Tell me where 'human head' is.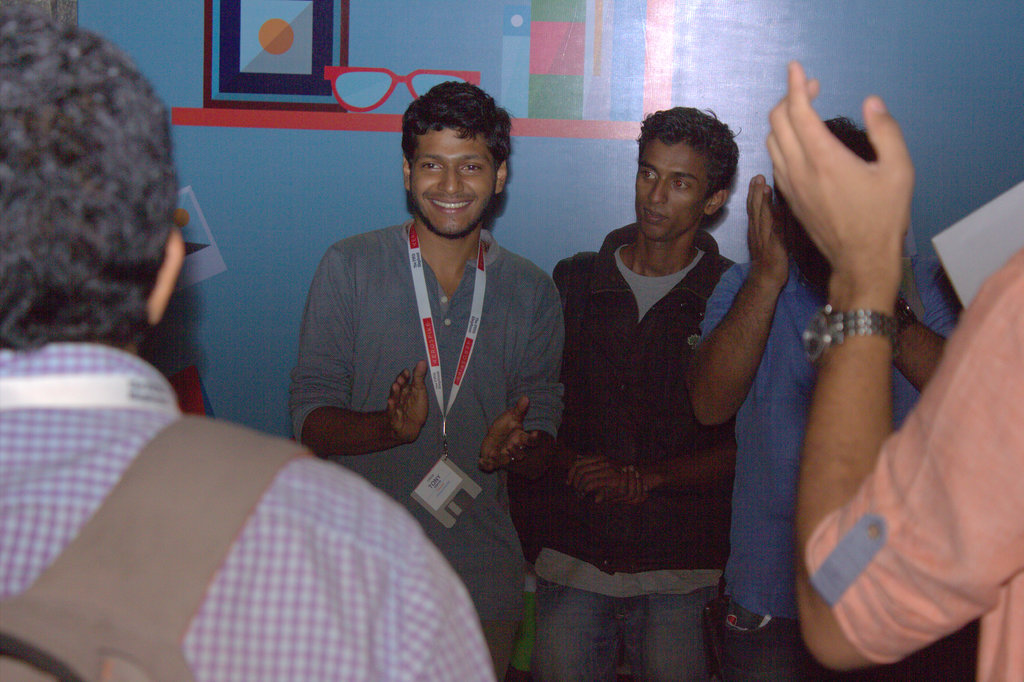
'human head' is at x1=403, y1=83, x2=516, y2=233.
